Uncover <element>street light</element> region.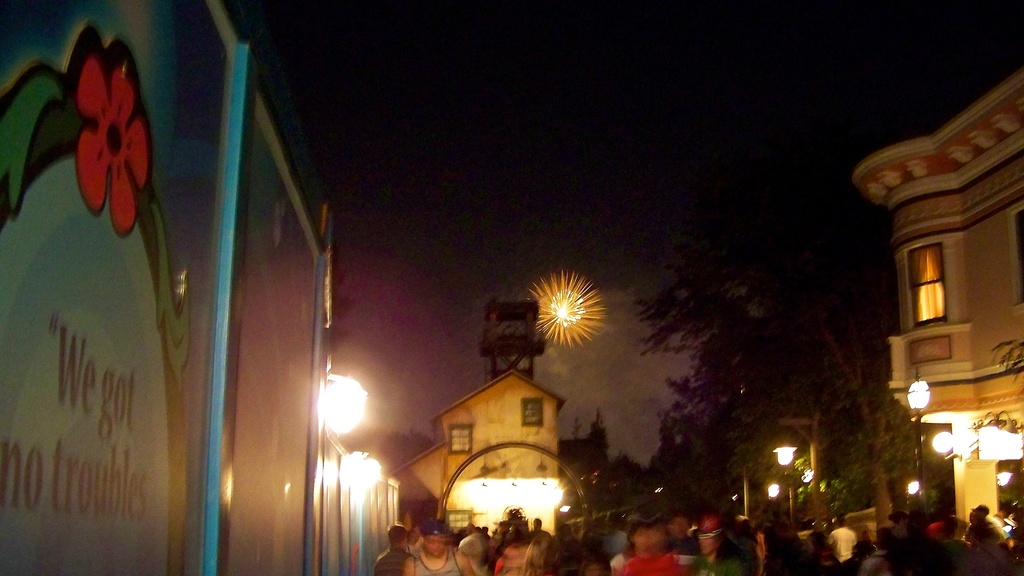
Uncovered: x1=314, y1=366, x2=371, y2=433.
